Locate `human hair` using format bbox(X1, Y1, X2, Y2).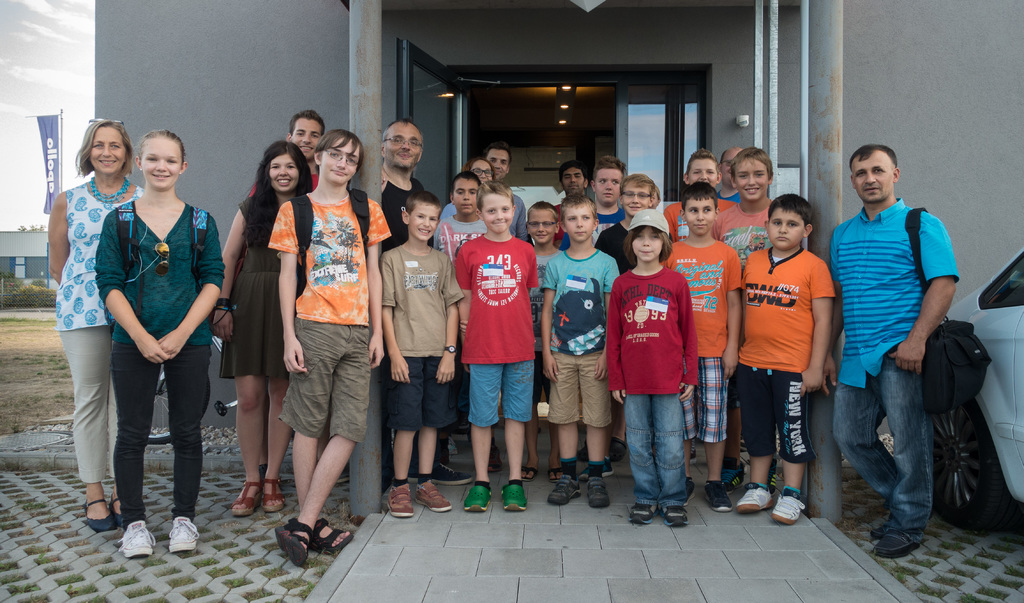
bbox(678, 174, 719, 210).
